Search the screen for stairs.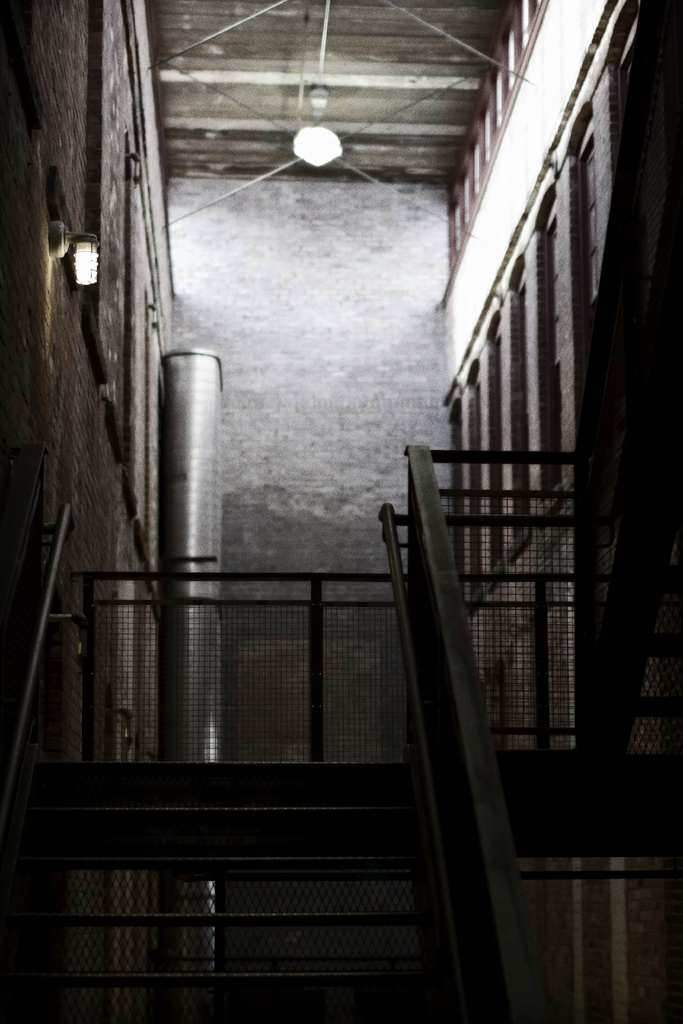
Found at {"x1": 0, "y1": 750, "x2": 459, "y2": 1023}.
